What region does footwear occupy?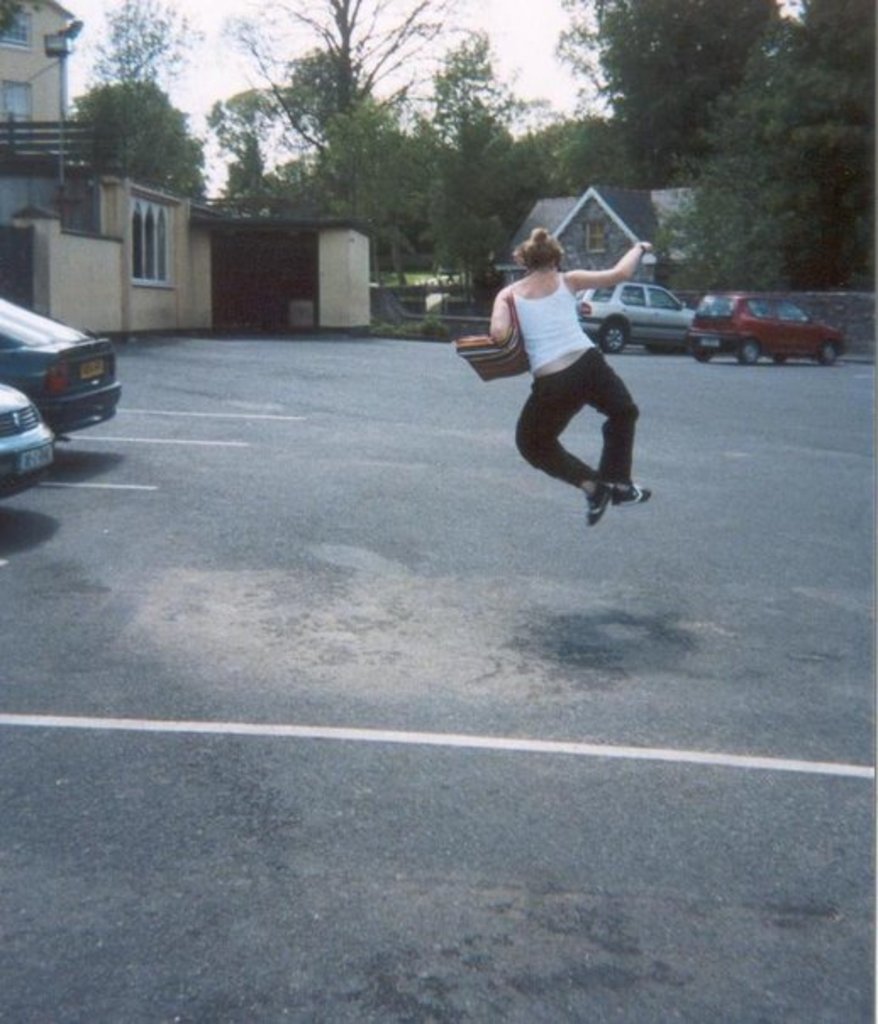
bbox(607, 480, 654, 504).
